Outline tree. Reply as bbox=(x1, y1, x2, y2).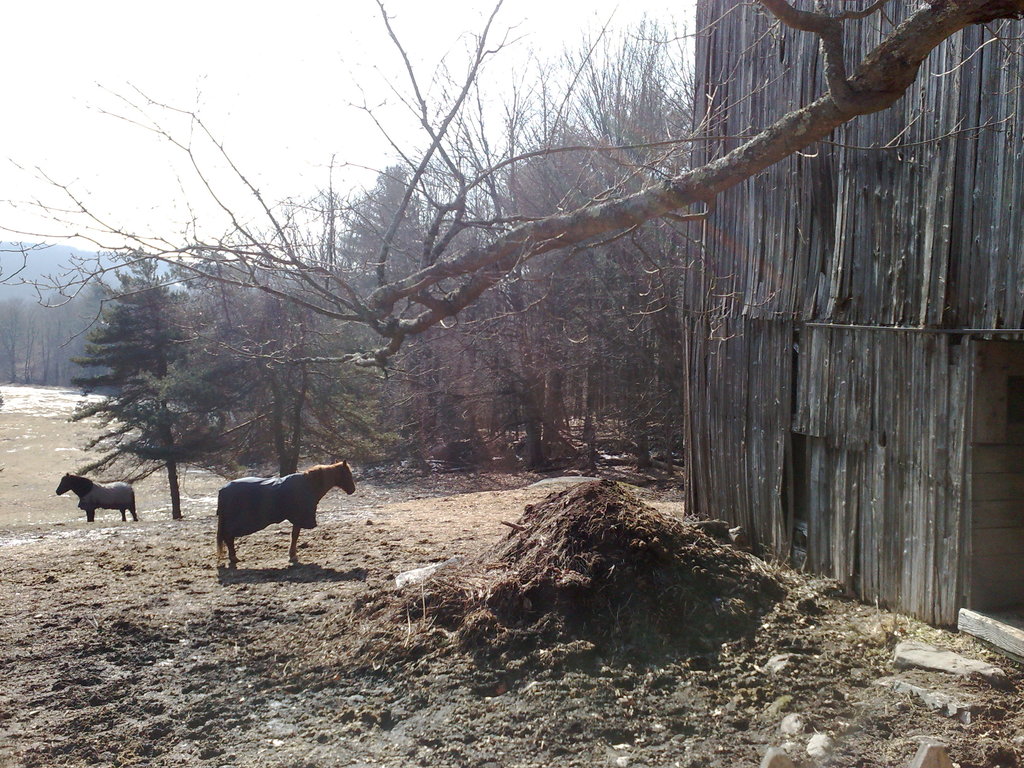
bbox=(61, 252, 239, 511).
